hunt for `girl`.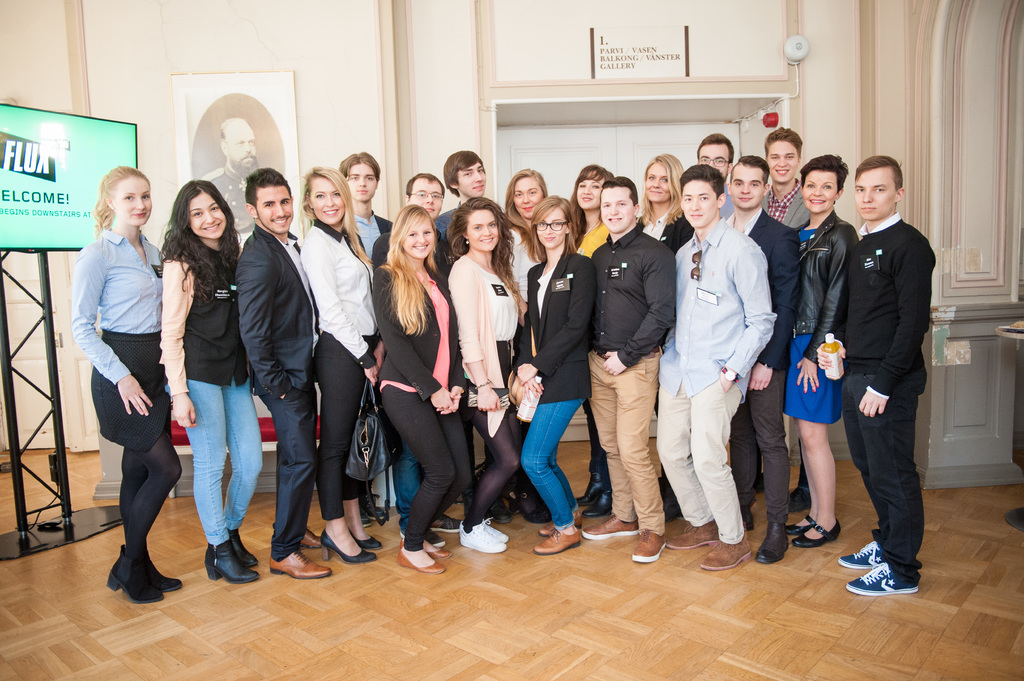
Hunted down at [314,163,376,566].
